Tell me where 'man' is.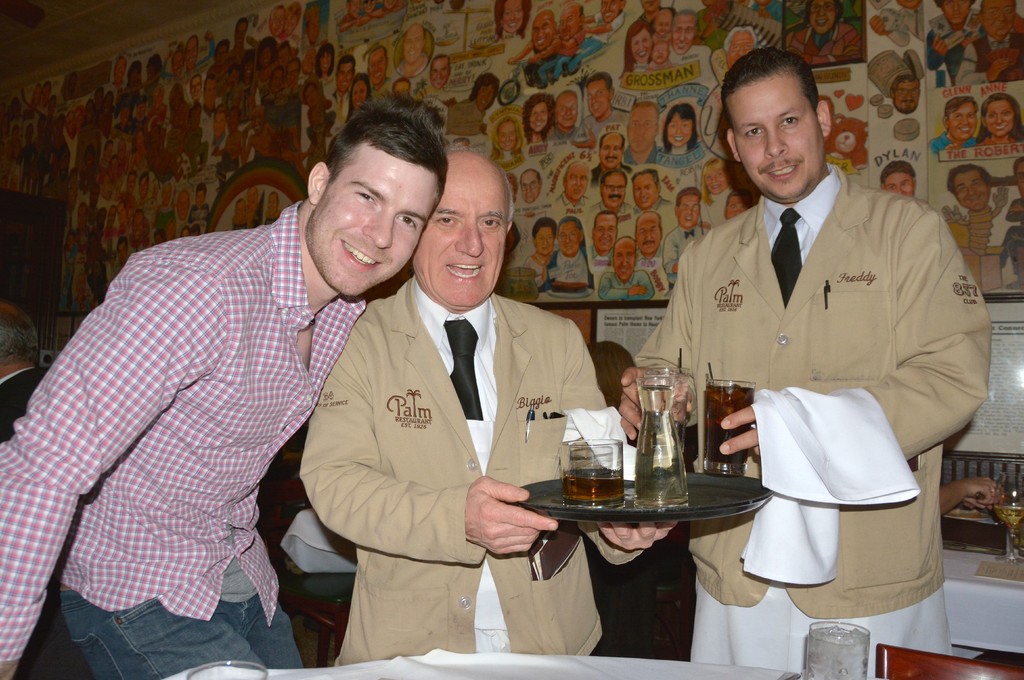
'man' is at Rect(553, 1, 584, 83).
